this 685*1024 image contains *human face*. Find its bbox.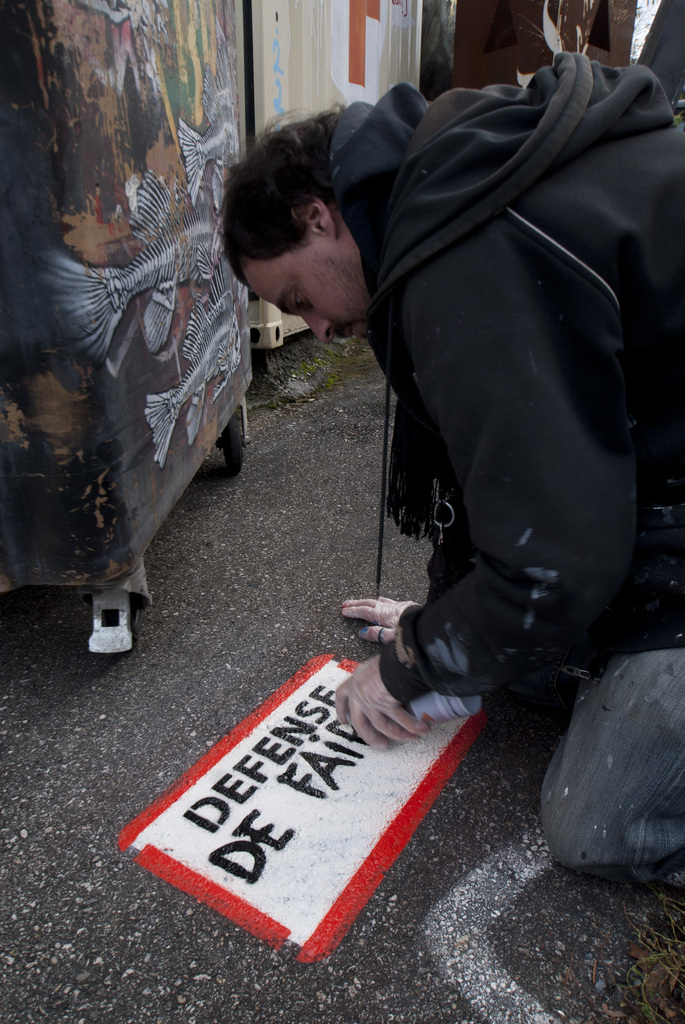
l=239, t=236, r=373, b=348.
